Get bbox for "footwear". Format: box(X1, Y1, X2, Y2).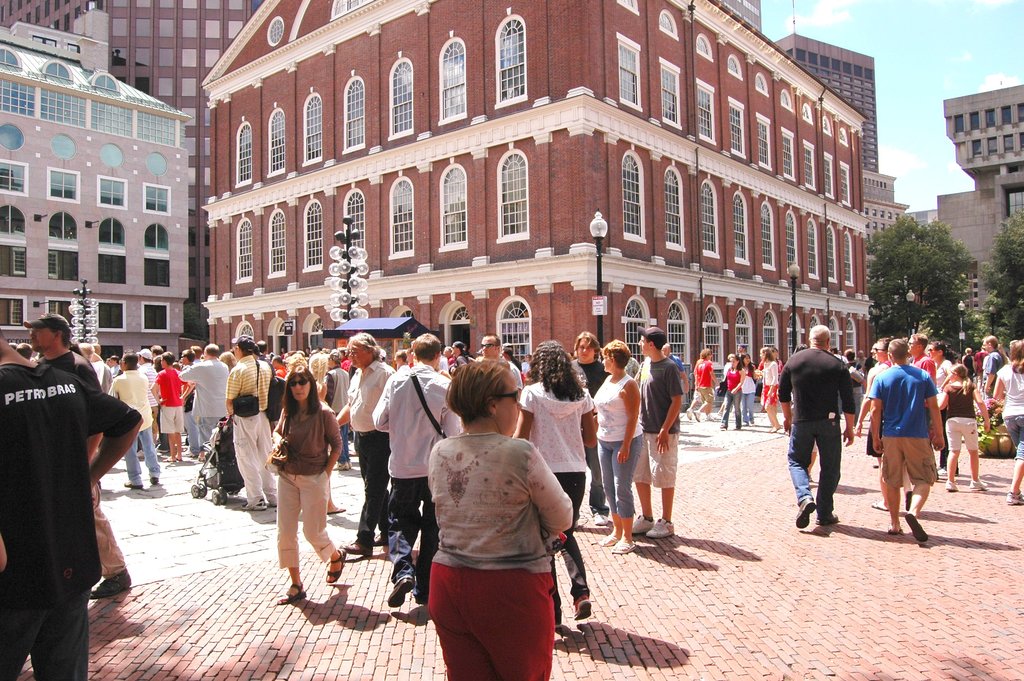
box(728, 422, 740, 432).
